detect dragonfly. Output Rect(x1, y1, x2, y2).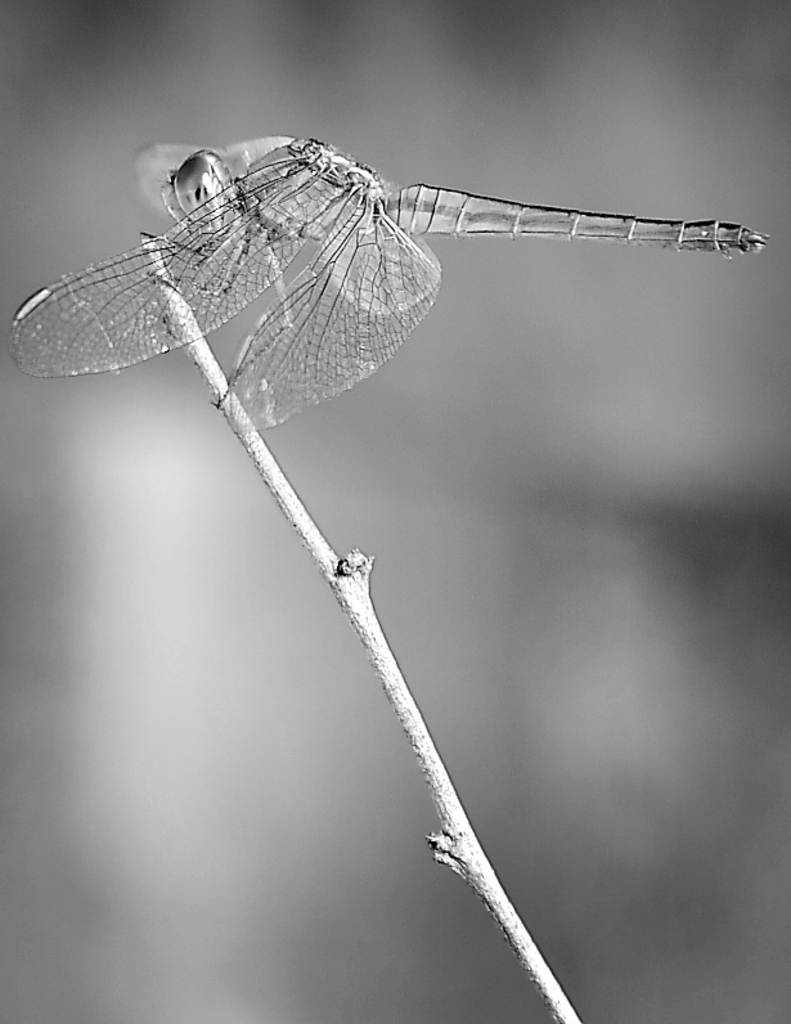
Rect(12, 131, 773, 436).
